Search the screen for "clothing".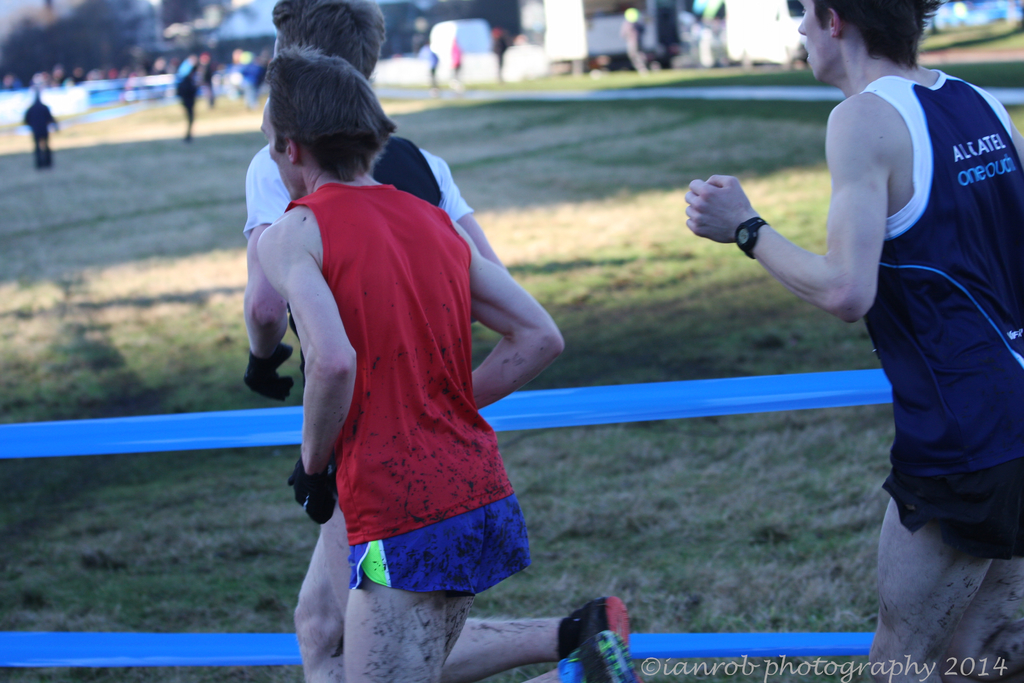
Found at x1=234 y1=131 x2=481 y2=233.
